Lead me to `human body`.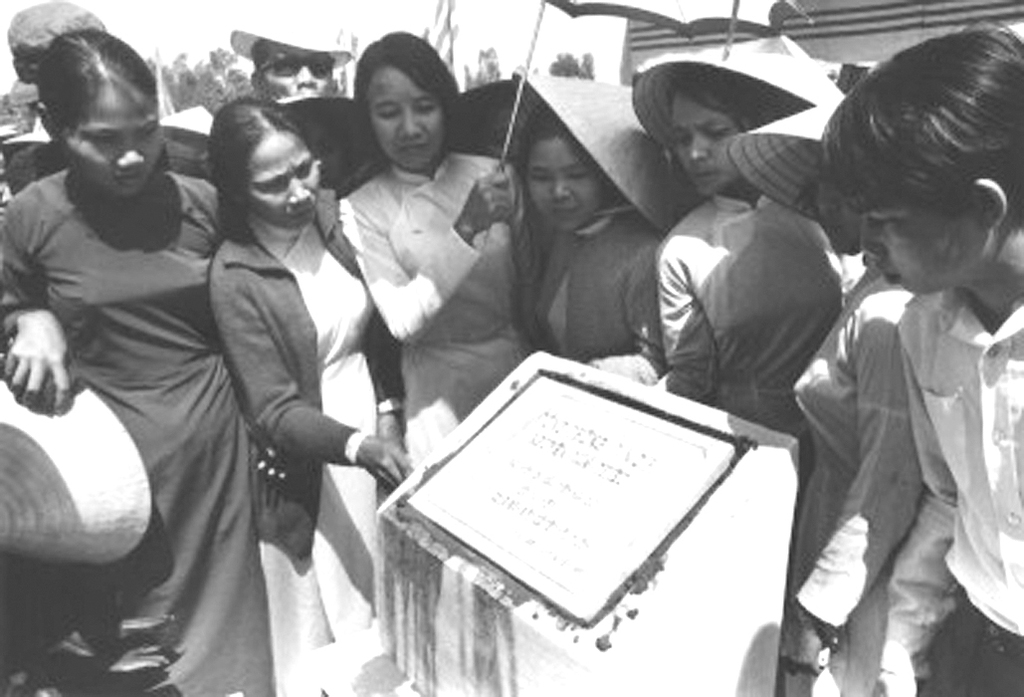
Lead to detection(527, 115, 659, 371).
